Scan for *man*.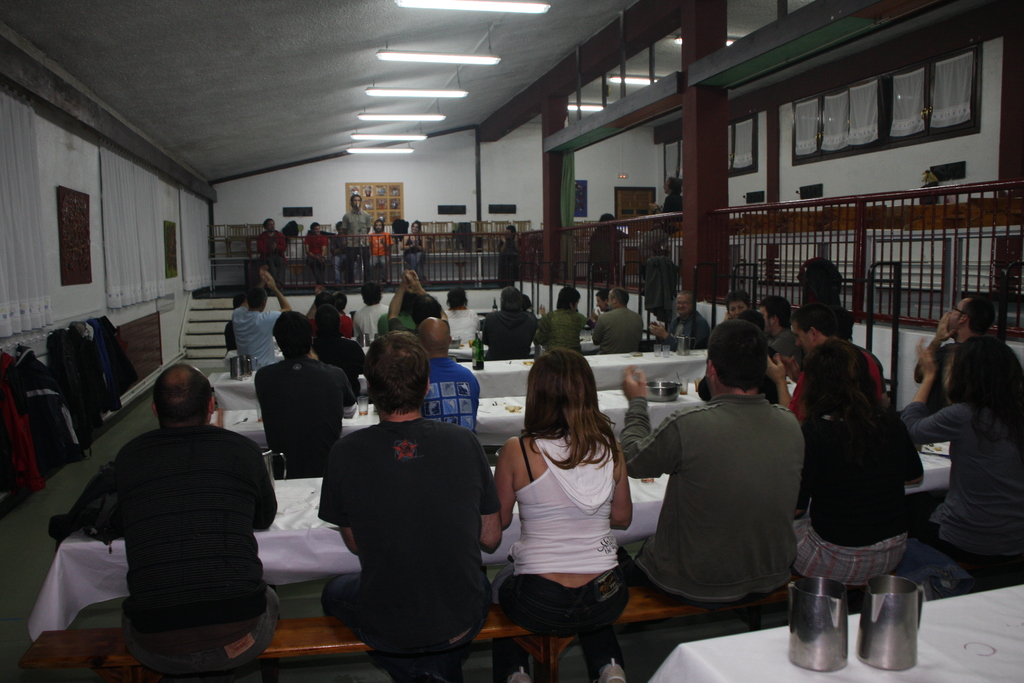
Scan result: (x1=911, y1=293, x2=1022, y2=404).
